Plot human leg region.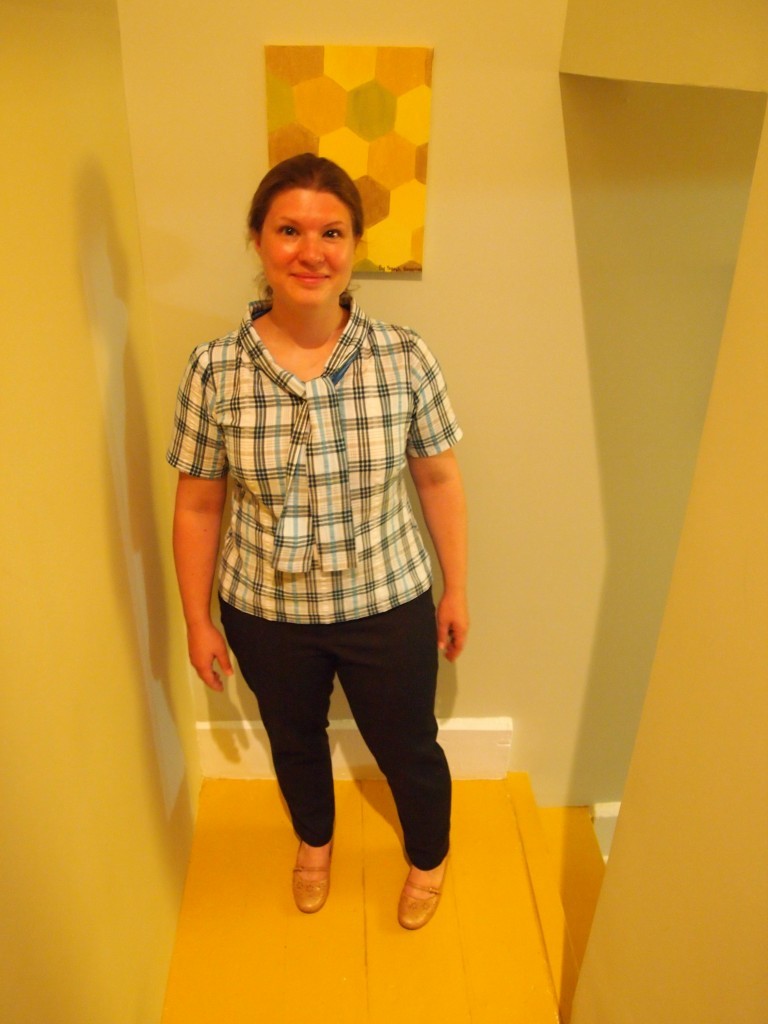
Plotted at (x1=214, y1=558, x2=342, y2=913).
